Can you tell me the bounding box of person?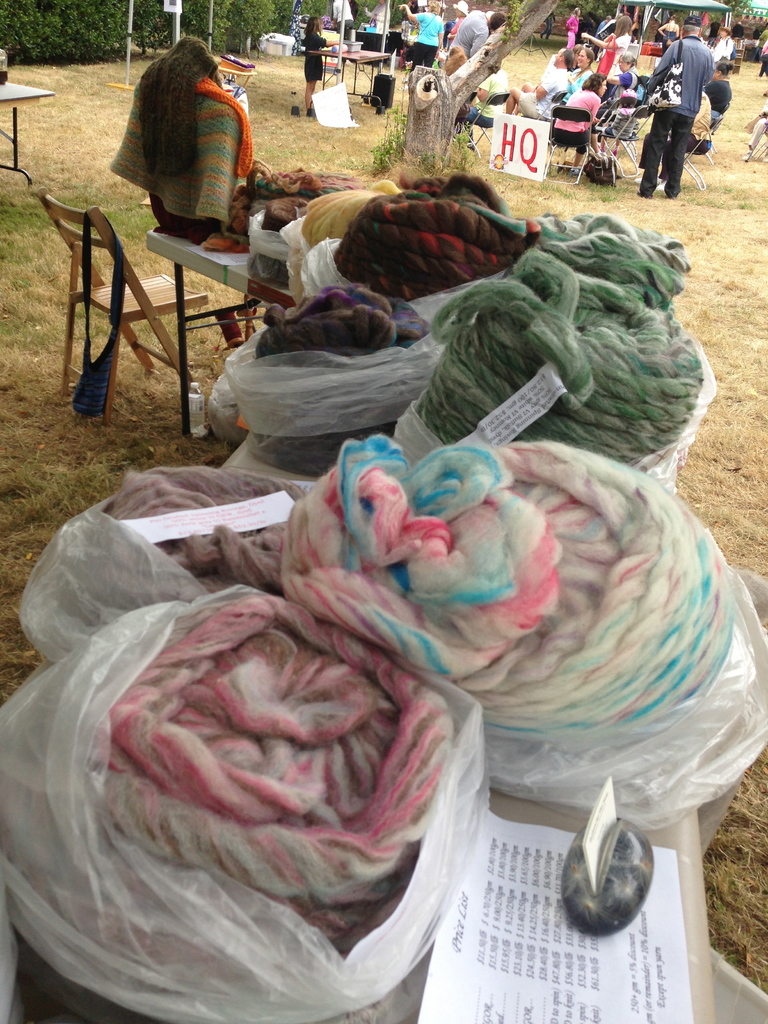
detection(504, 40, 581, 125).
